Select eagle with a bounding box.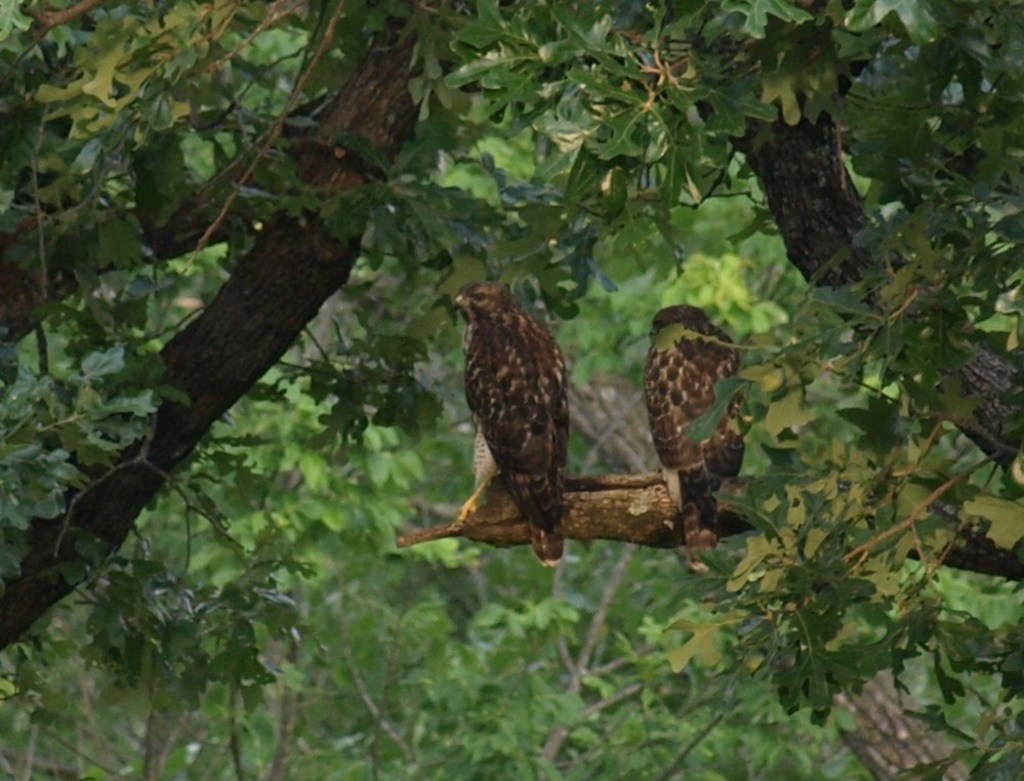
(450, 280, 569, 568).
